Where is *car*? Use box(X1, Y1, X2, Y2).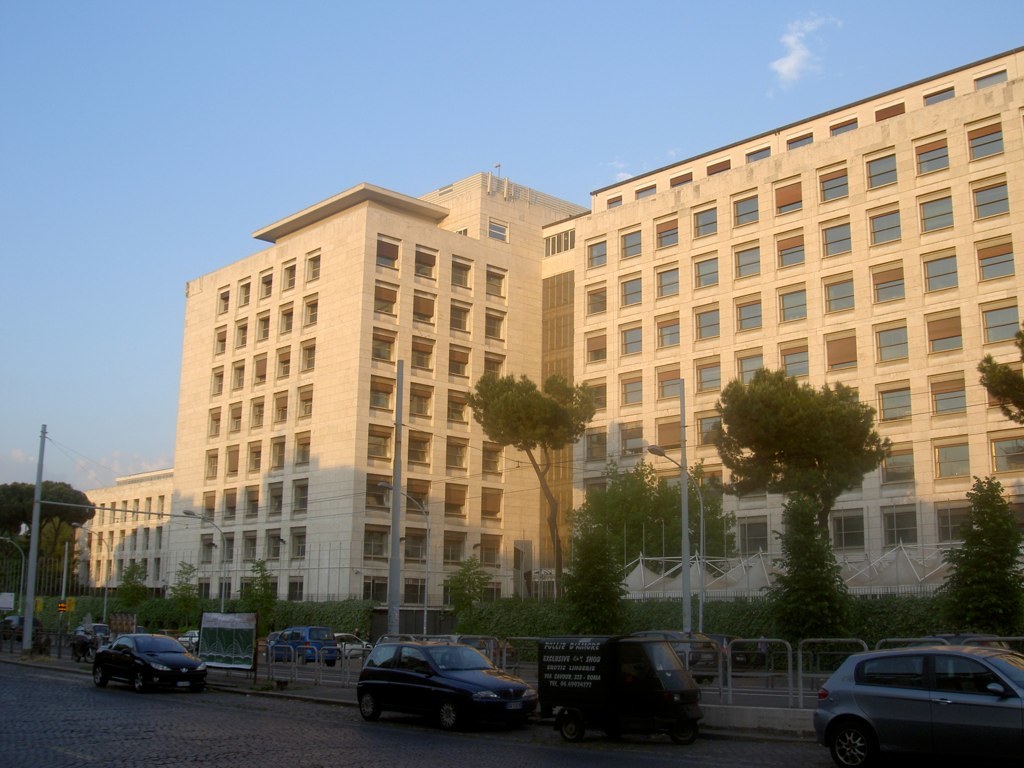
box(261, 626, 345, 665).
